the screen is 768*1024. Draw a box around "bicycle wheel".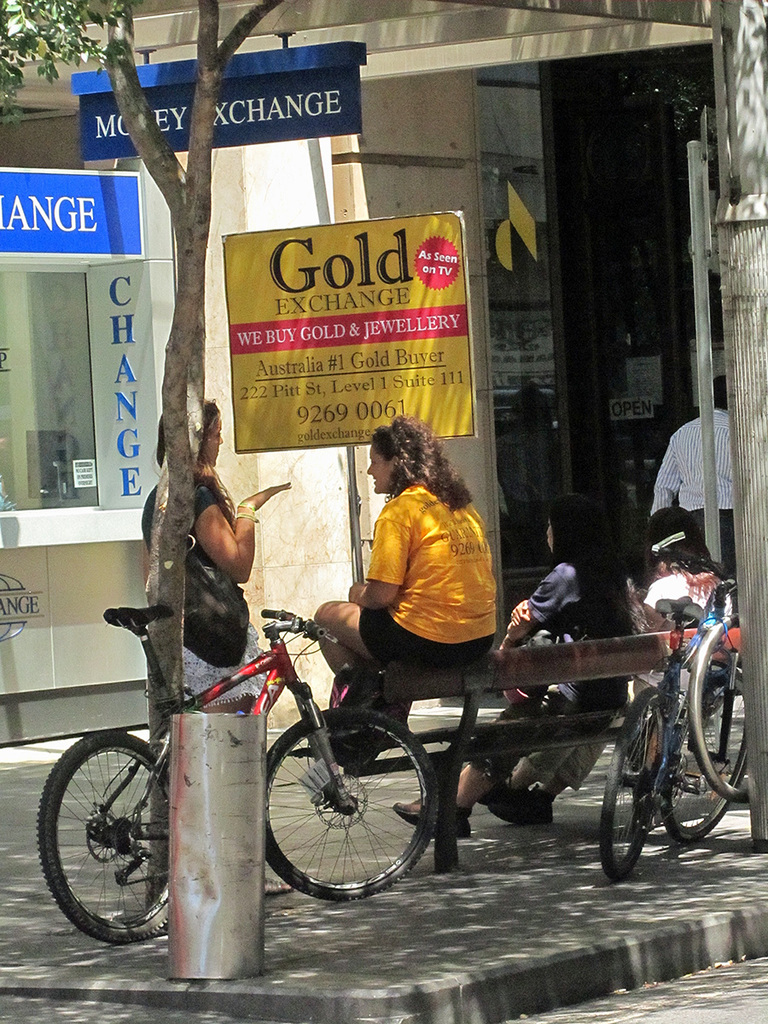
x1=666, y1=673, x2=750, y2=843.
